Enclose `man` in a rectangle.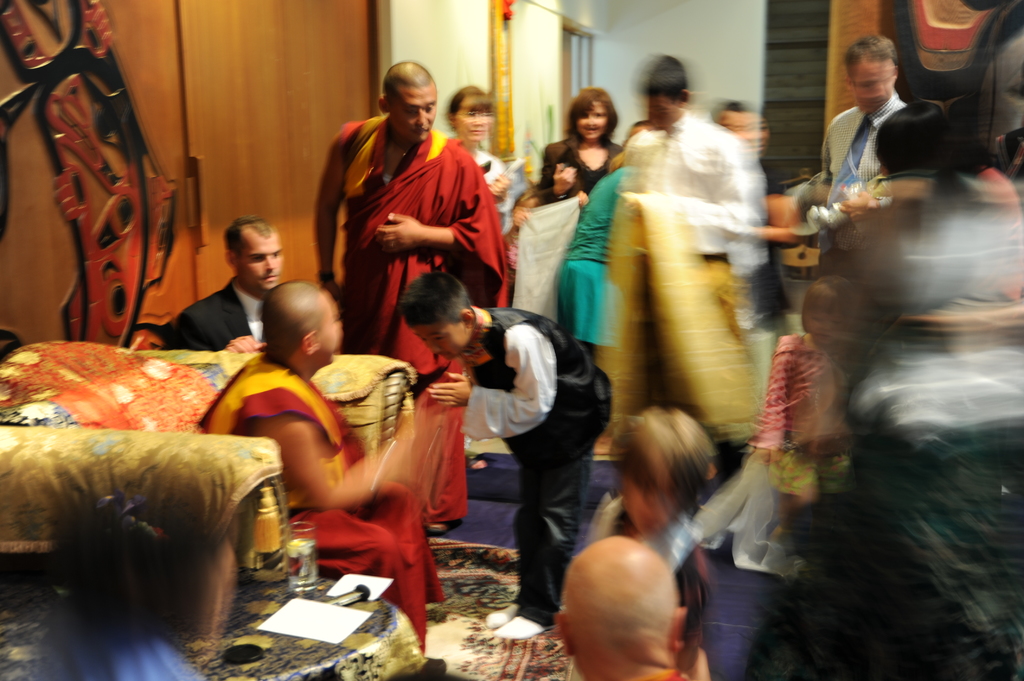
bbox=(813, 33, 906, 256).
